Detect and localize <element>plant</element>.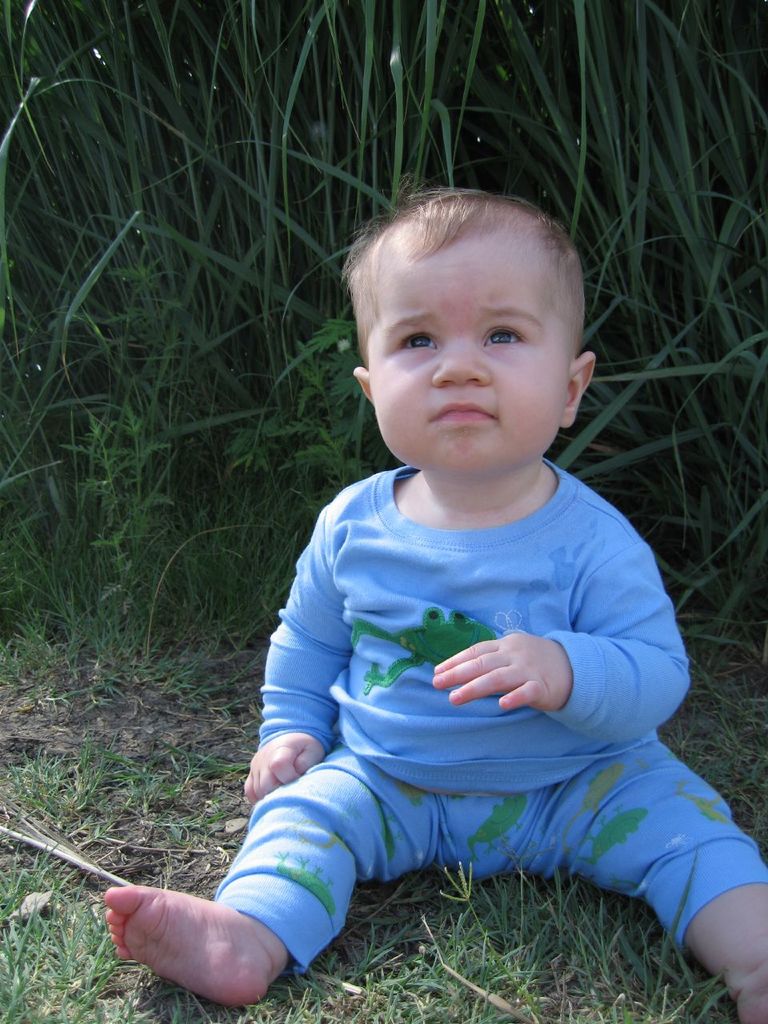
Localized at x1=641, y1=616, x2=767, y2=862.
